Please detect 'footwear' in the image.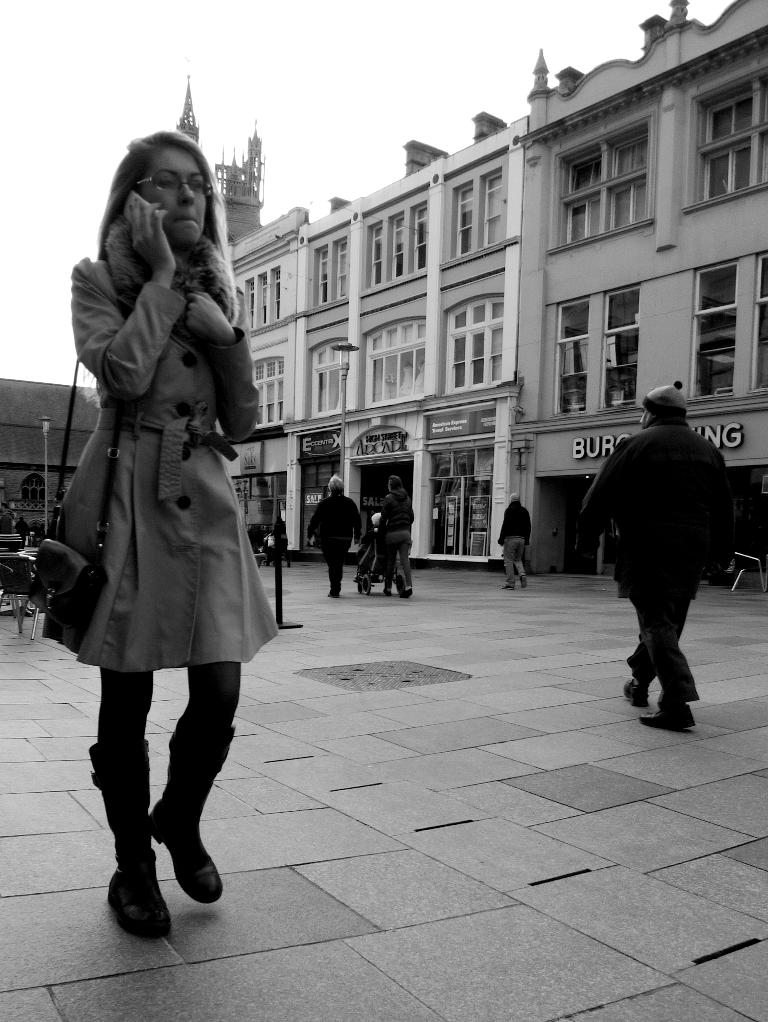
[504, 587, 512, 589].
